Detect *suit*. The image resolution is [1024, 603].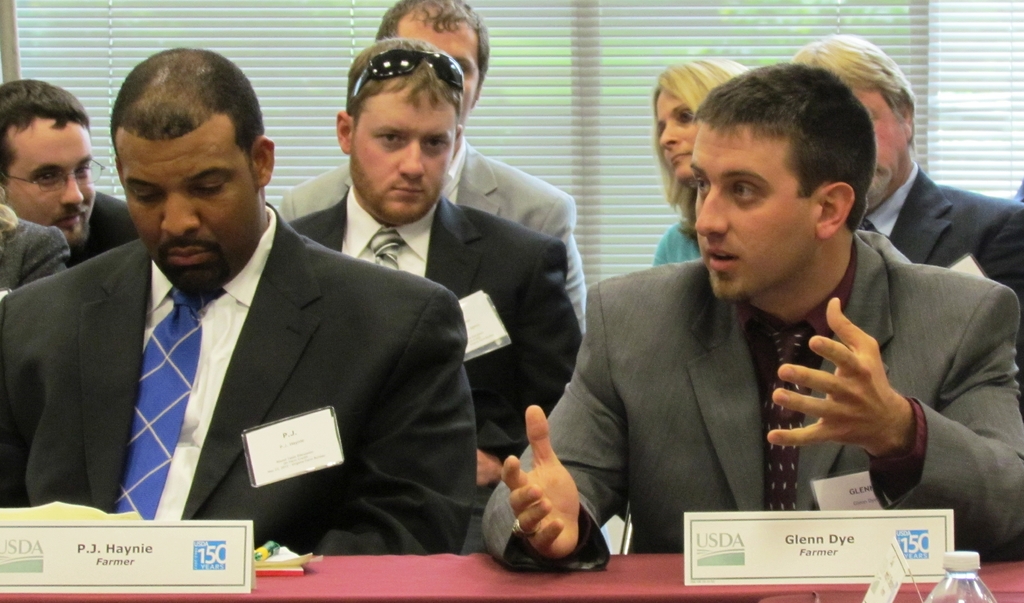
<region>484, 232, 1023, 575</region>.
